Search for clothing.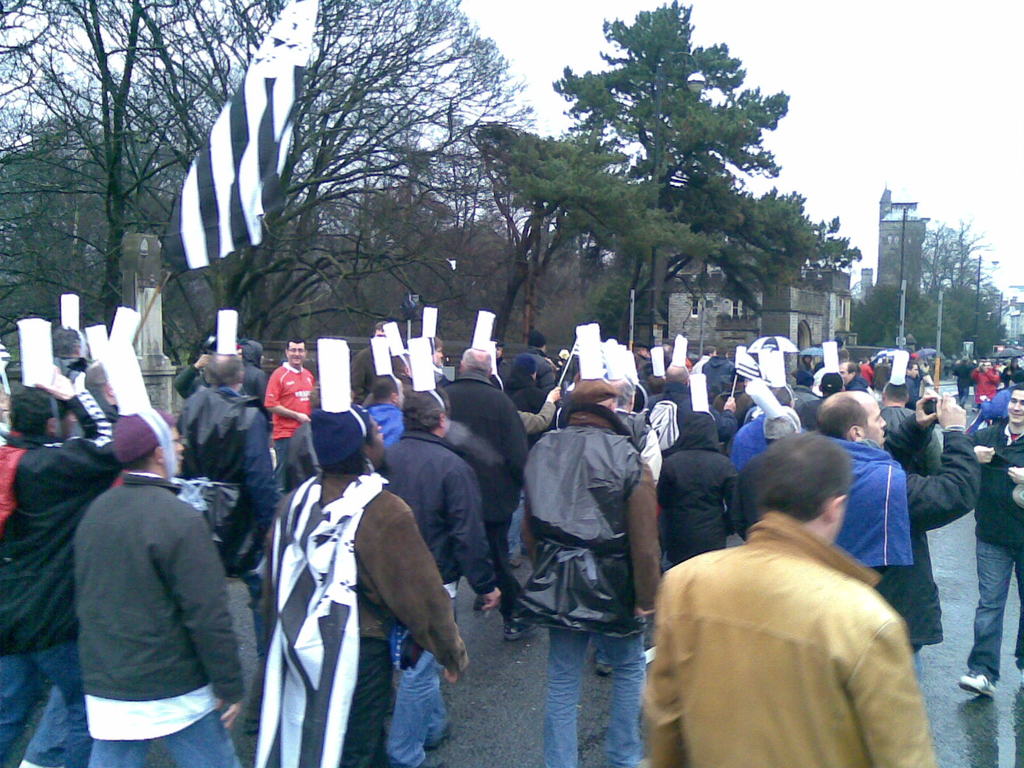
Found at <box>381,426,495,584</box>.
